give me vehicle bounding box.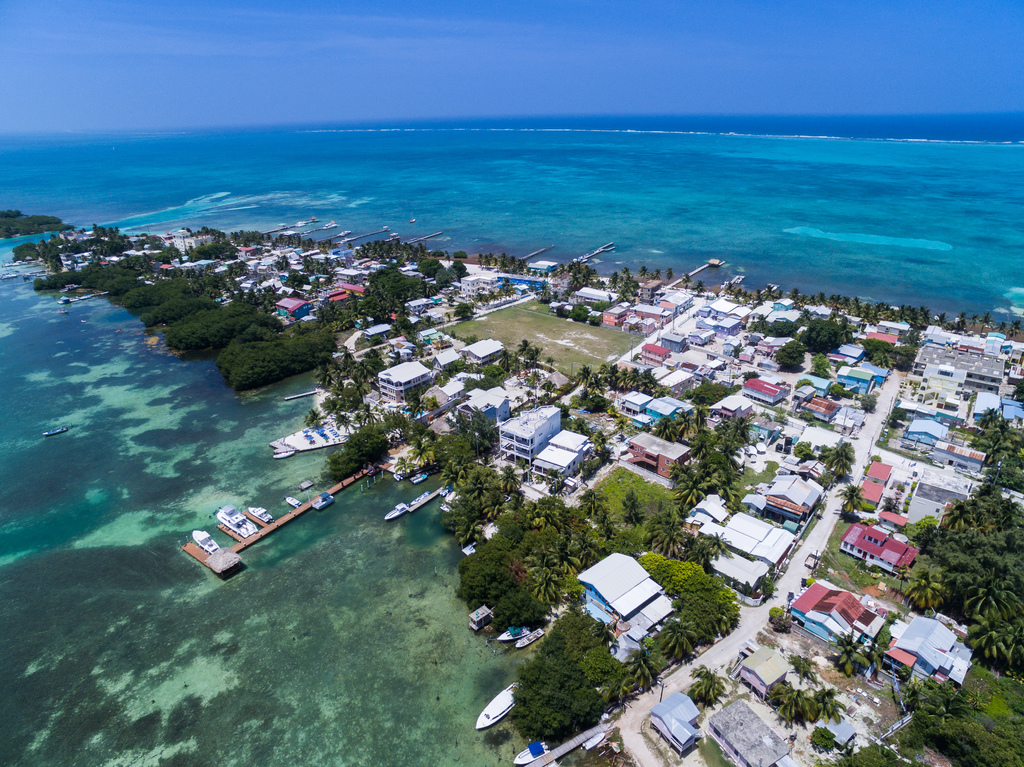
250 503 276 522.
